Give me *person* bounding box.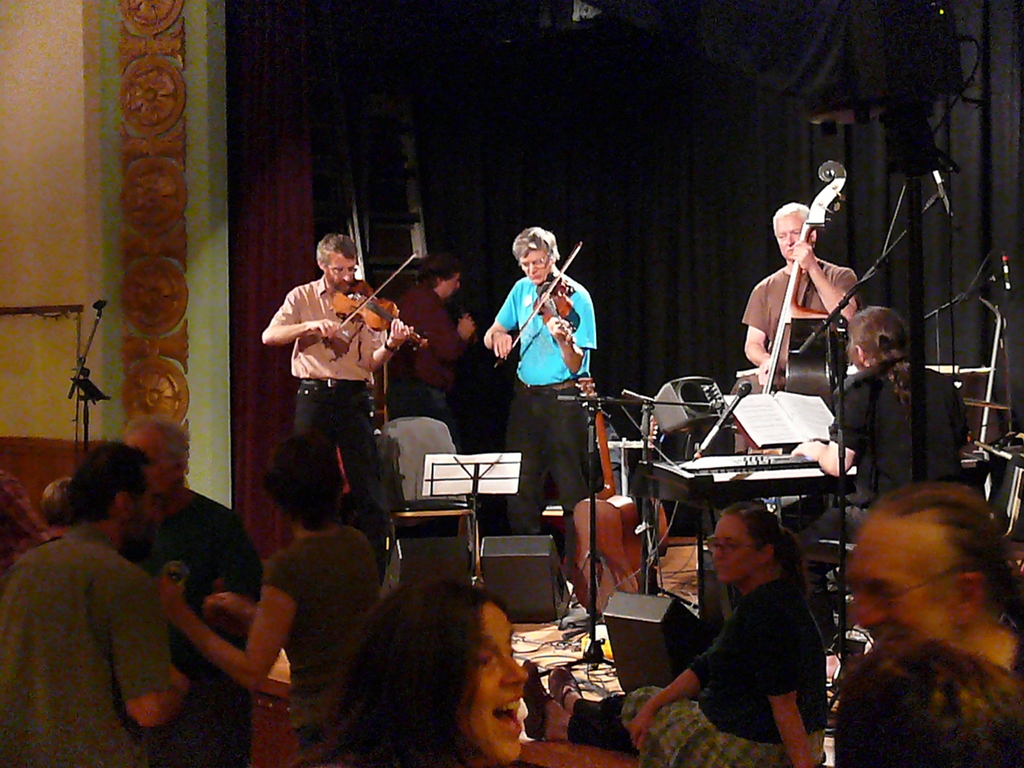
308, 576, 546, 765.
